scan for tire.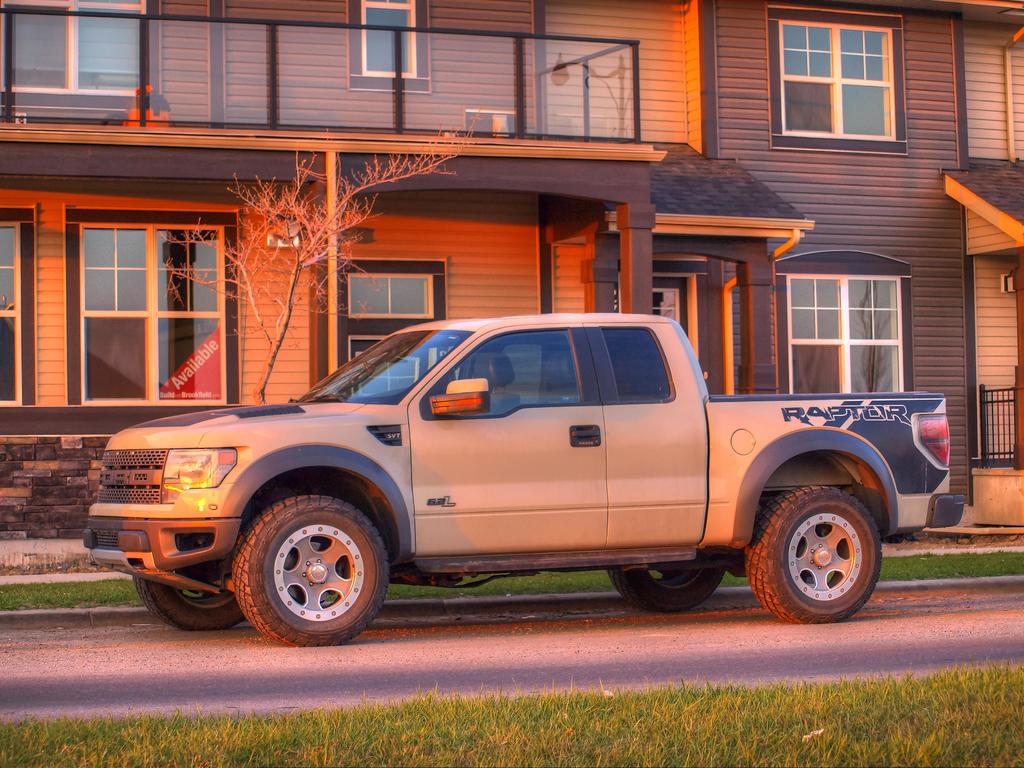
Scan result: 233 496 389 649.
